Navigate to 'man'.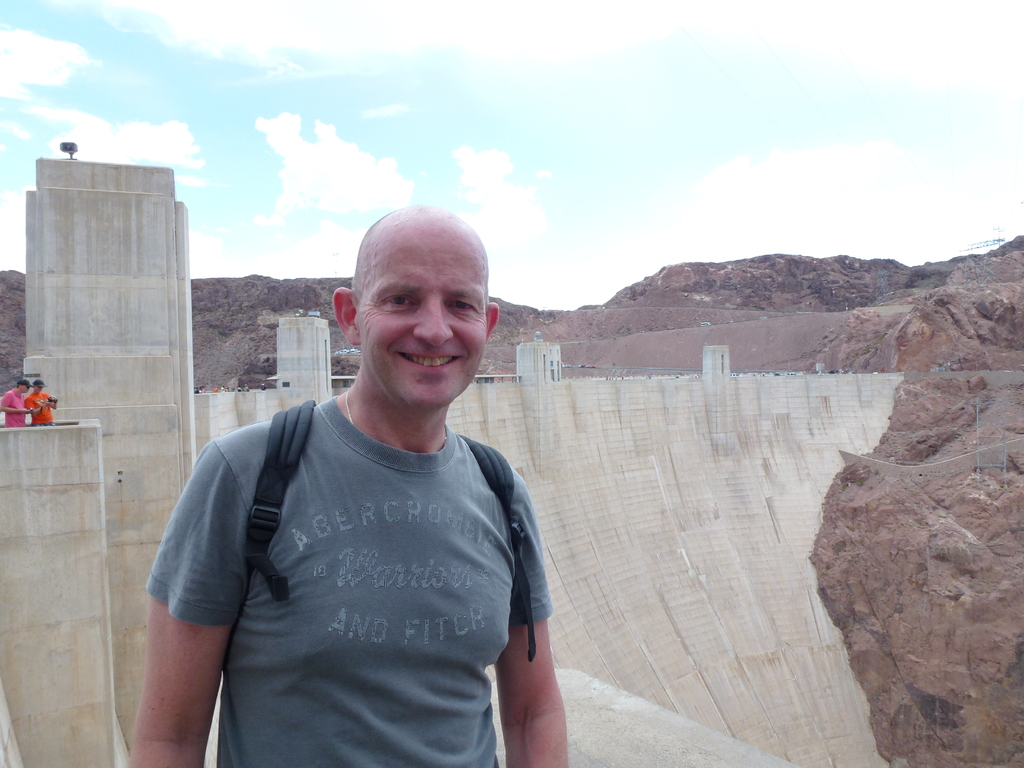
Navigation target: Rect(161, 188, 586, 767).
